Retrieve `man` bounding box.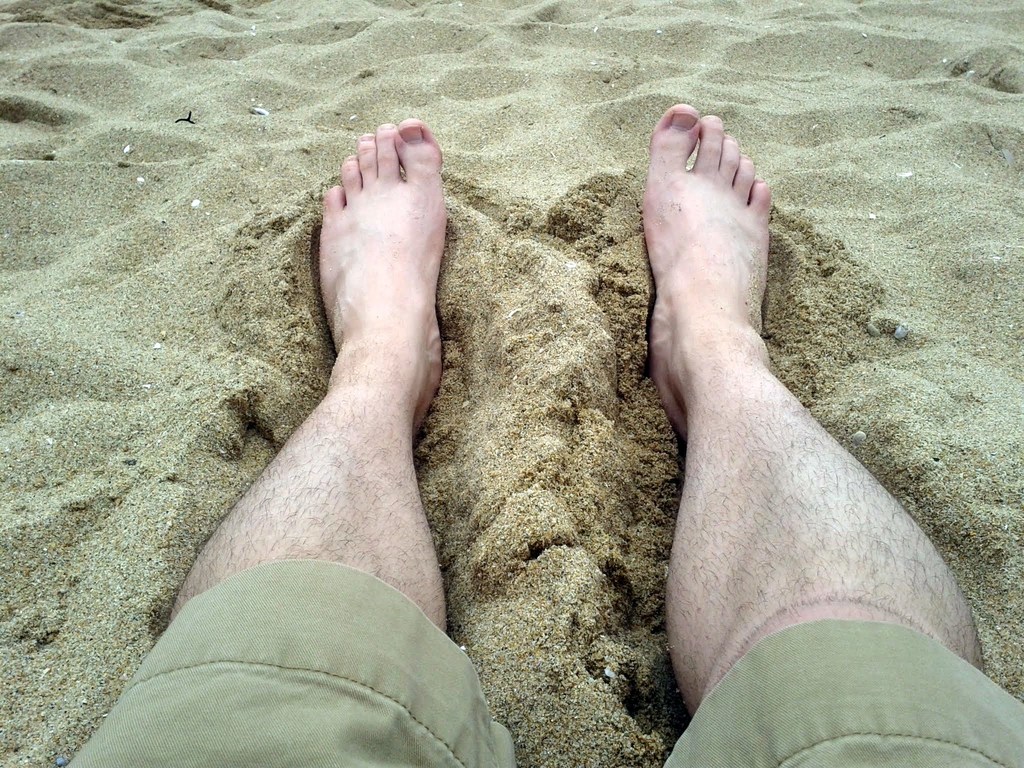
Bounding box: [60, 118, 1023, 767].
